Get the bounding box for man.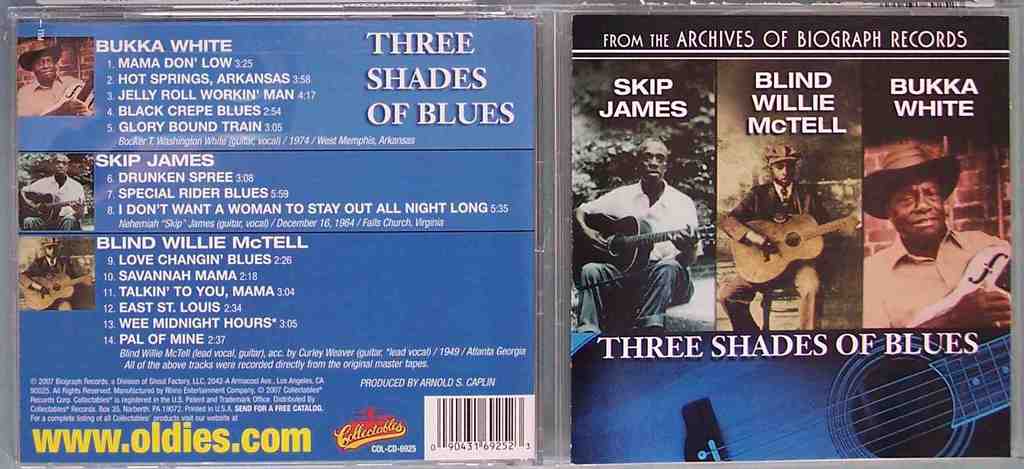
box=[14, 40, 95, 120].
